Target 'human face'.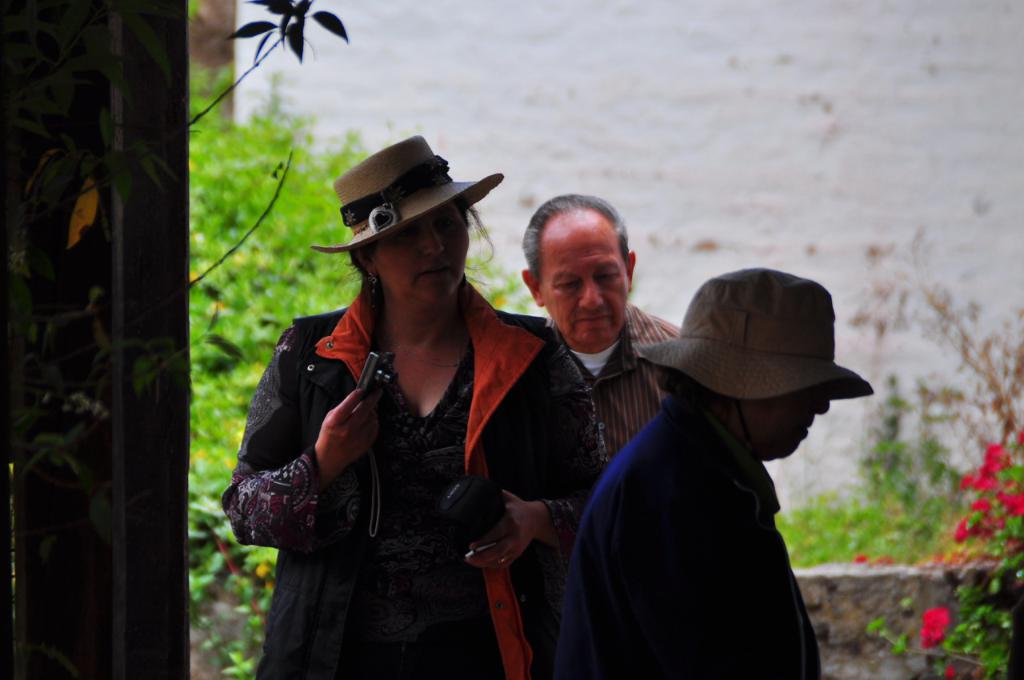
Target region: region(374, 203, 473, 308).
